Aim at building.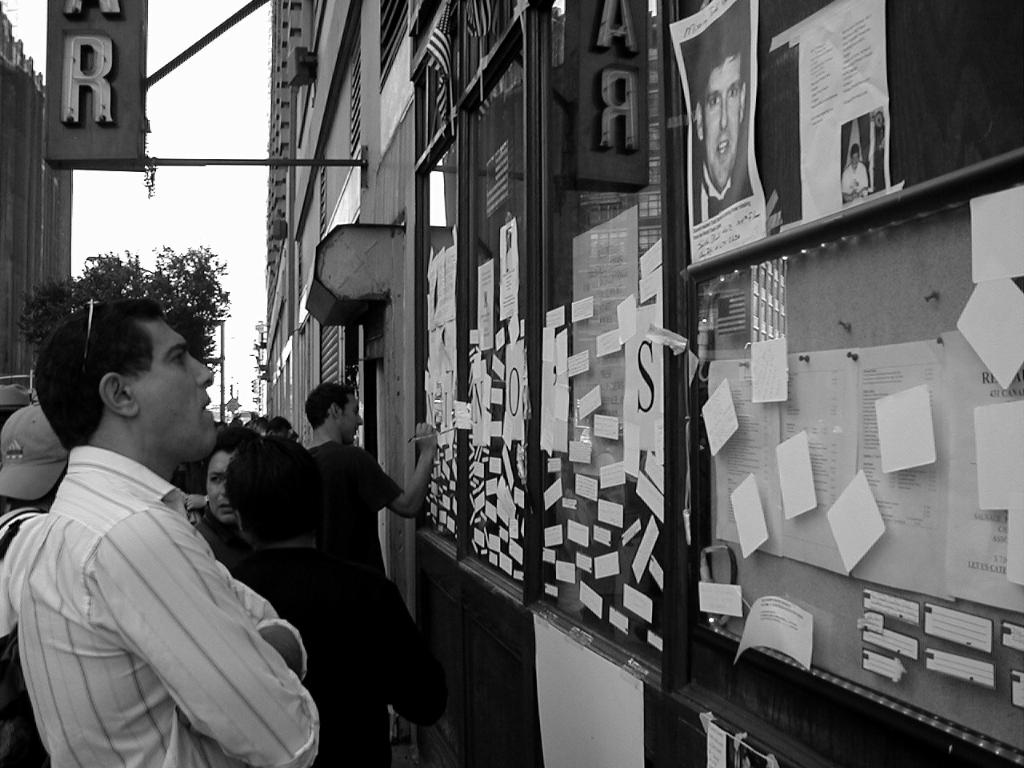
Aimed at x1=0, y1=0, x2=77, y2=394.
